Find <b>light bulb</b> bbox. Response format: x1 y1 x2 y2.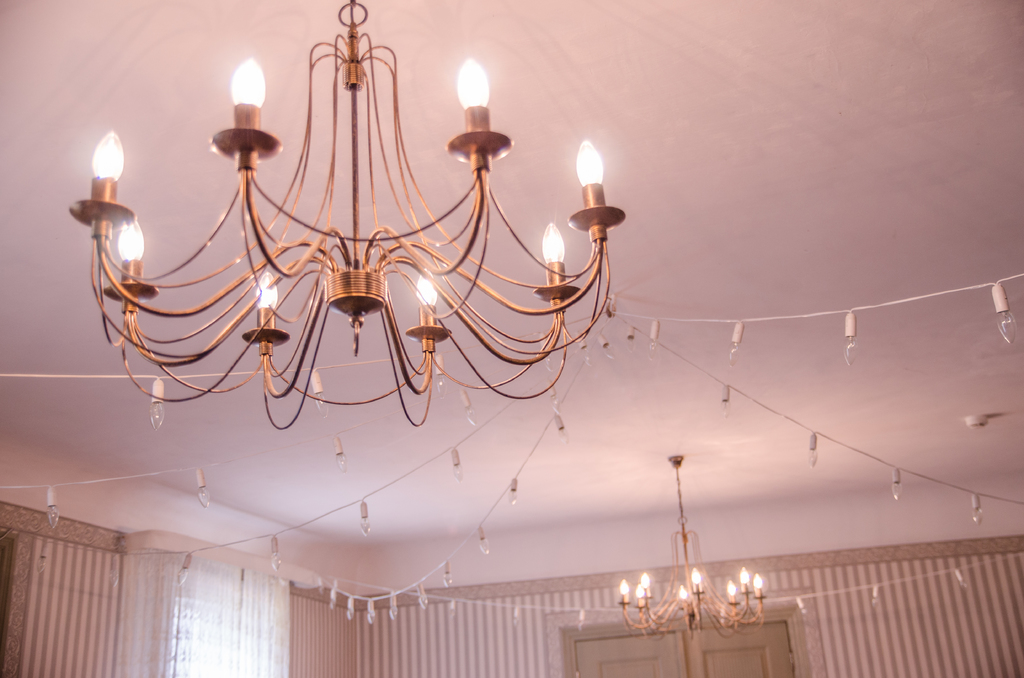
479 526 493 554.
